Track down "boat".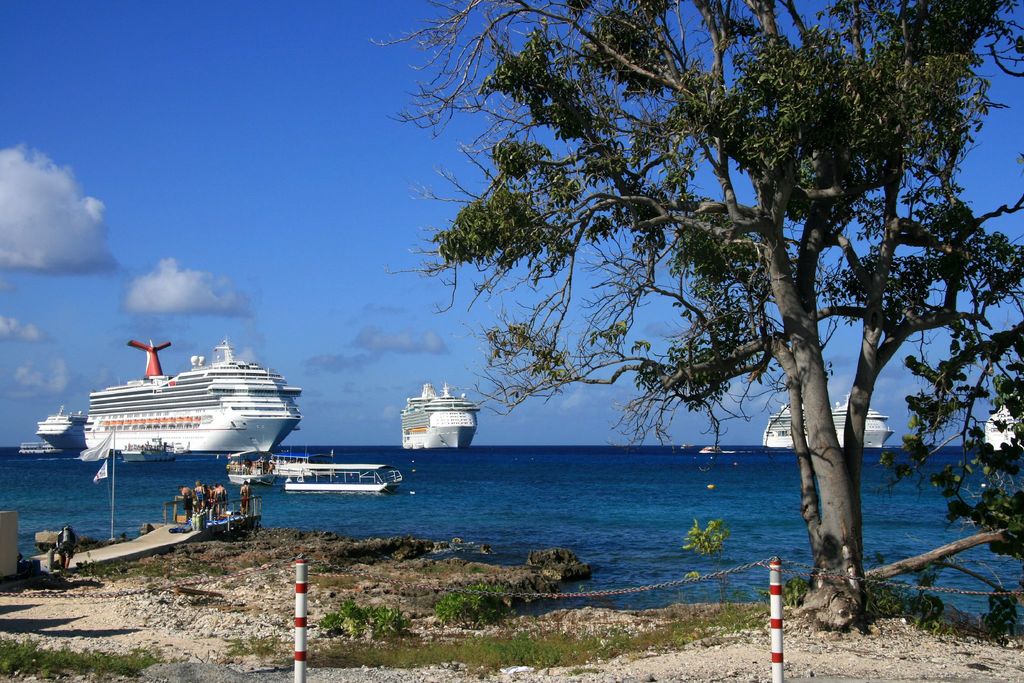
Tracked to BBox(762, 394, 895, 449).
